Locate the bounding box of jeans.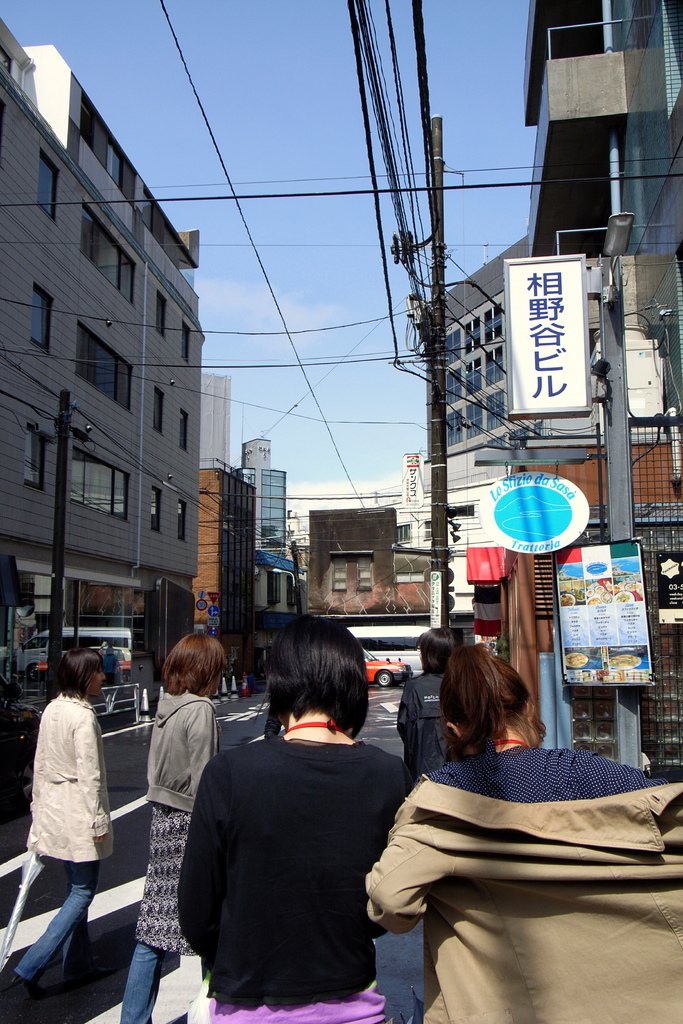
Bounding box: [left=14, top=861, right=98, bottom=973].
